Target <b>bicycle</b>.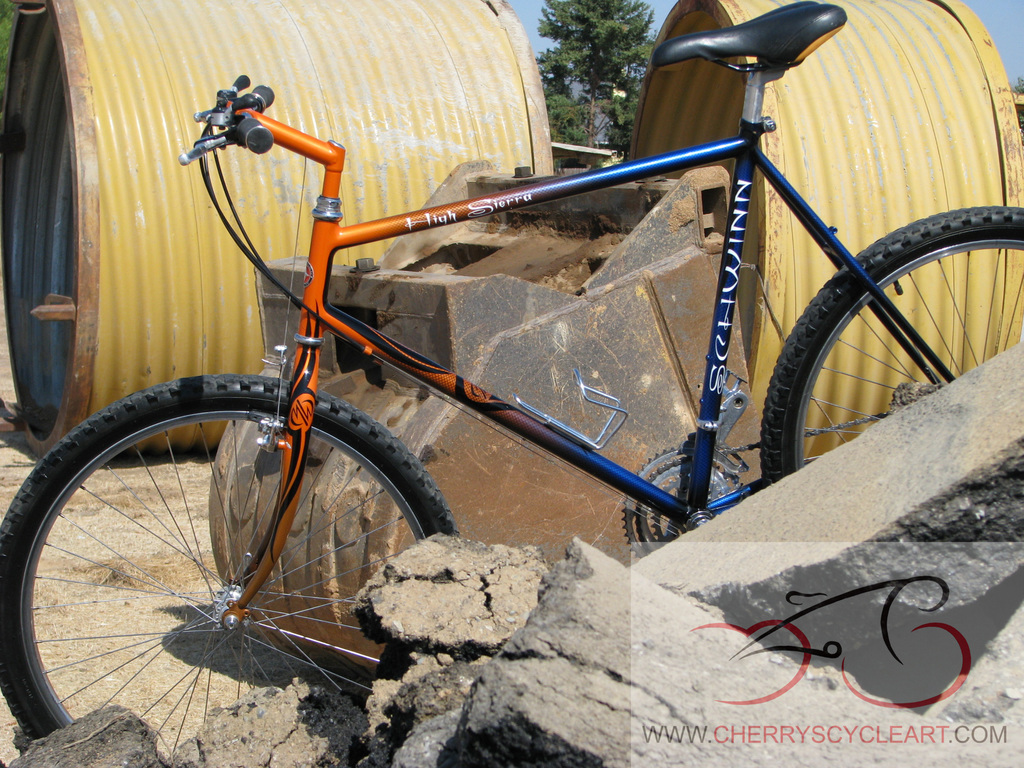
Target region: [x1=3, y1=3, x2=1022, y2=754].
